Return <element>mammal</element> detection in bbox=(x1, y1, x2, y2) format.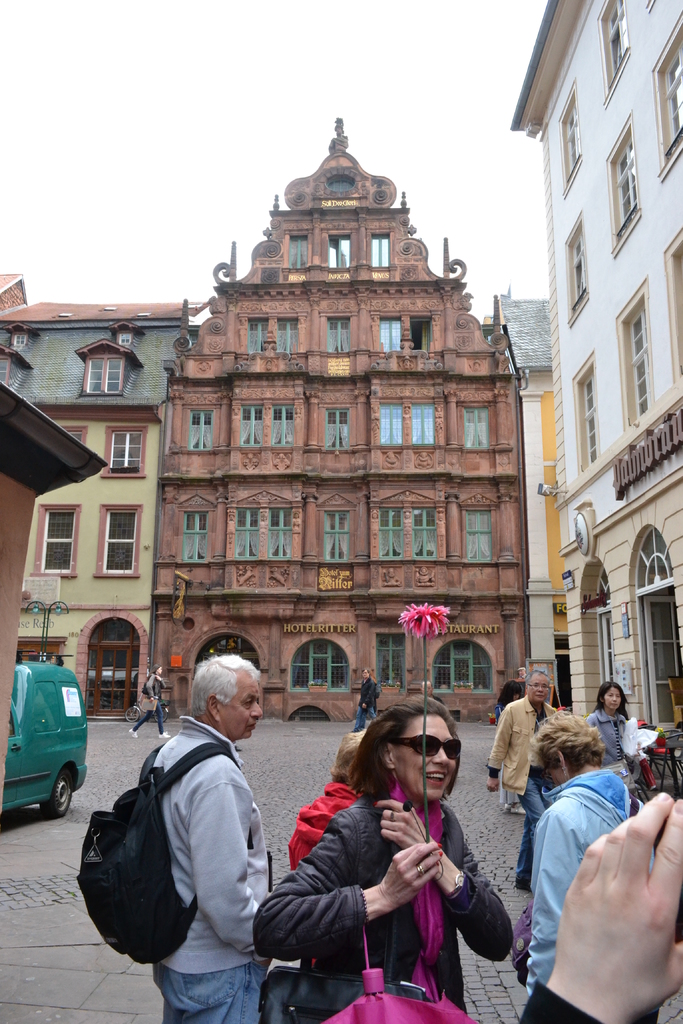
bbox=(518, 788, 682, 1023).
